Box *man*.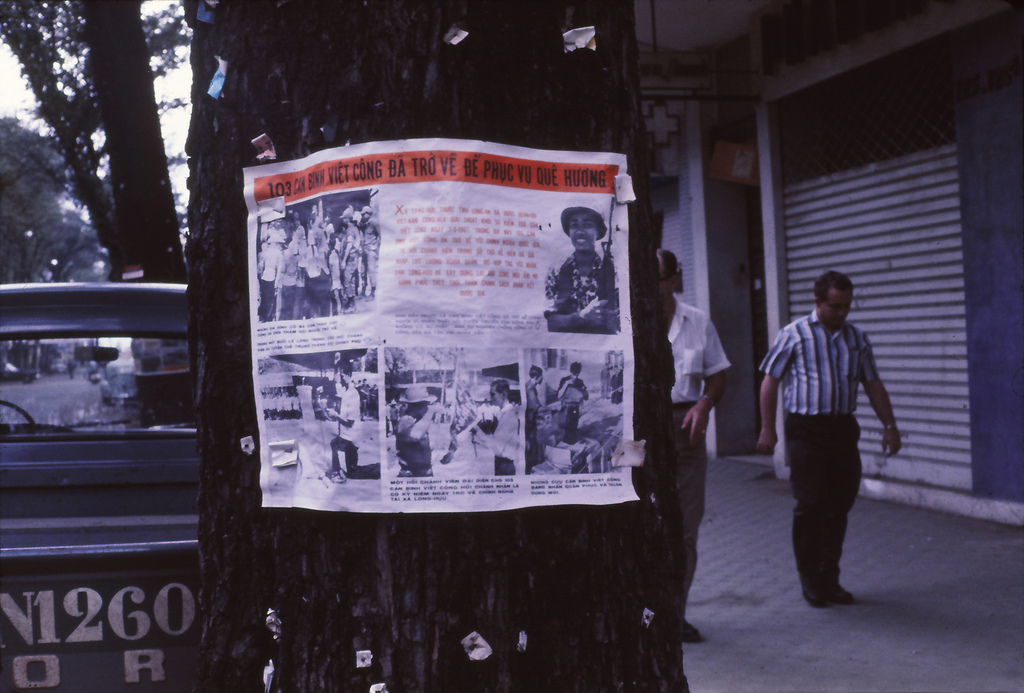
(768,268,907,616).
